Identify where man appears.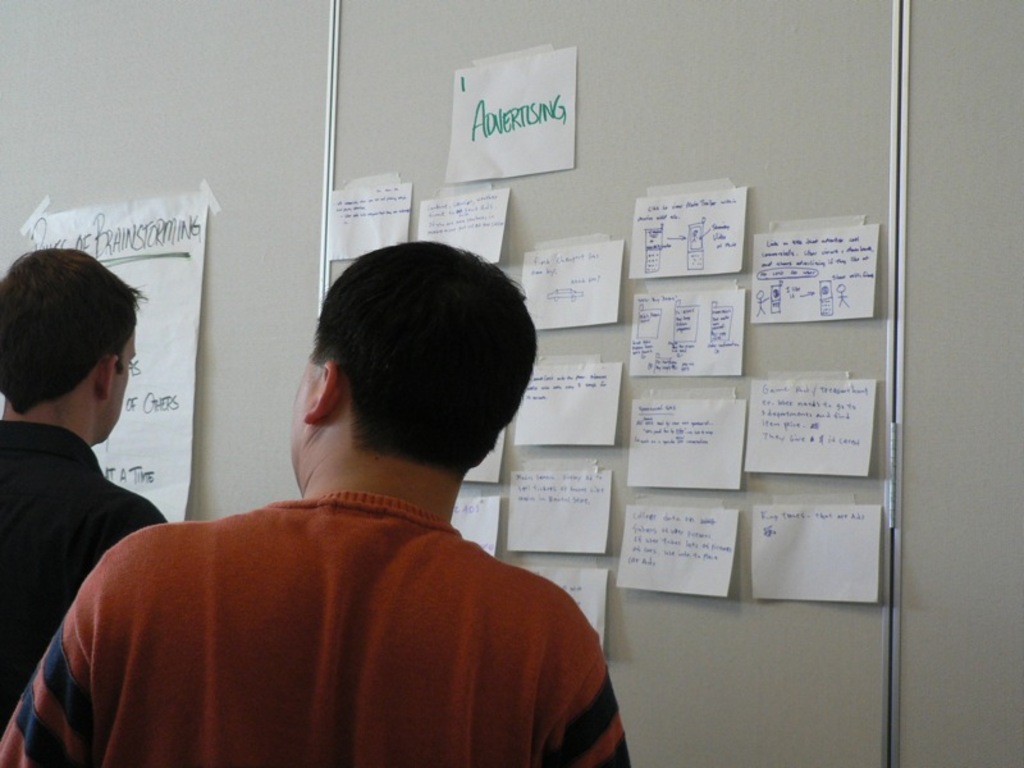
Appears at (0,242,166,746).
